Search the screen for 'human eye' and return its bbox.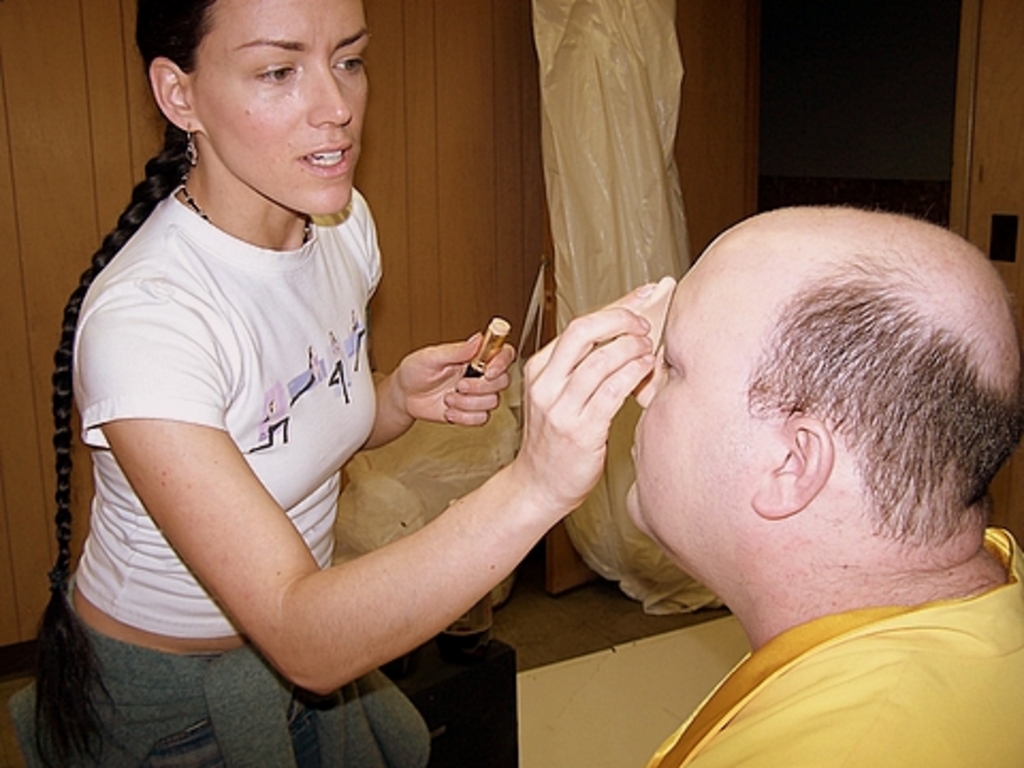
Found: rect(256, 62, 299, 87).
